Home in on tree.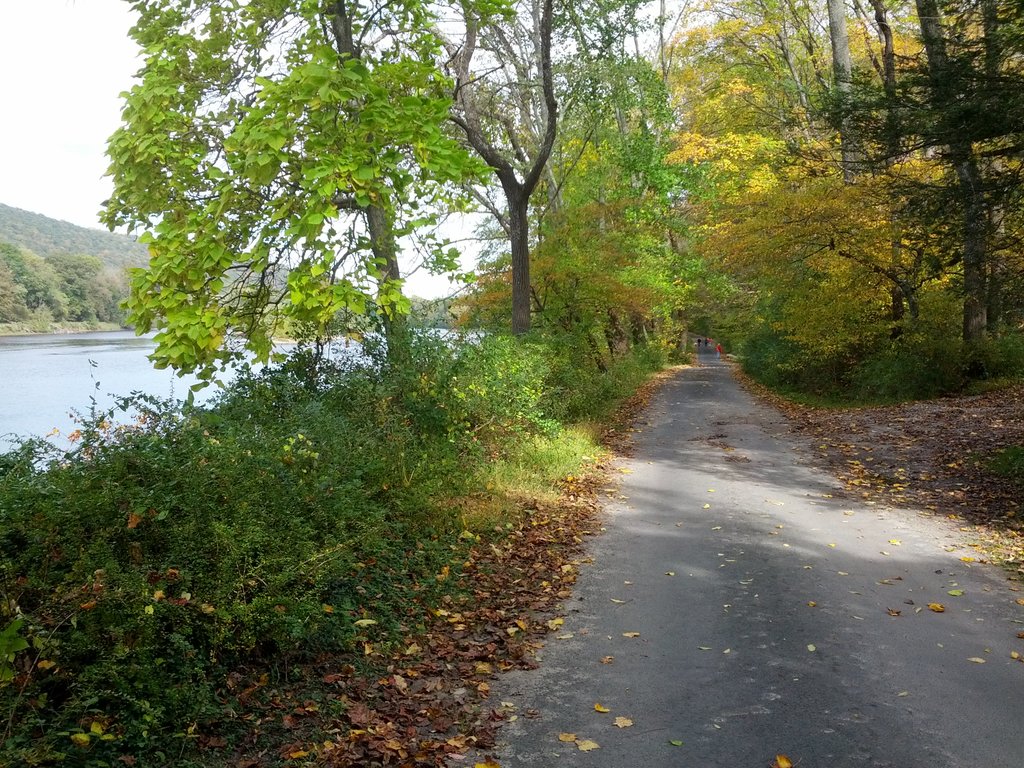
Homed in at crop(300, 0, 601, 314).
